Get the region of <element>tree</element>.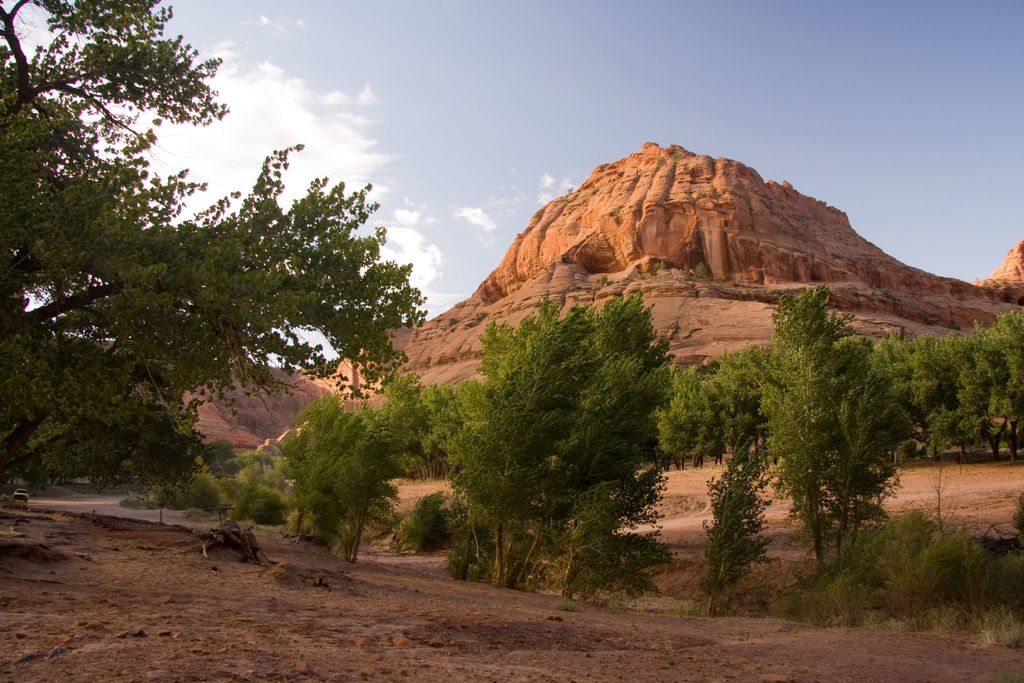
detection(733, 256, 948, 580).
